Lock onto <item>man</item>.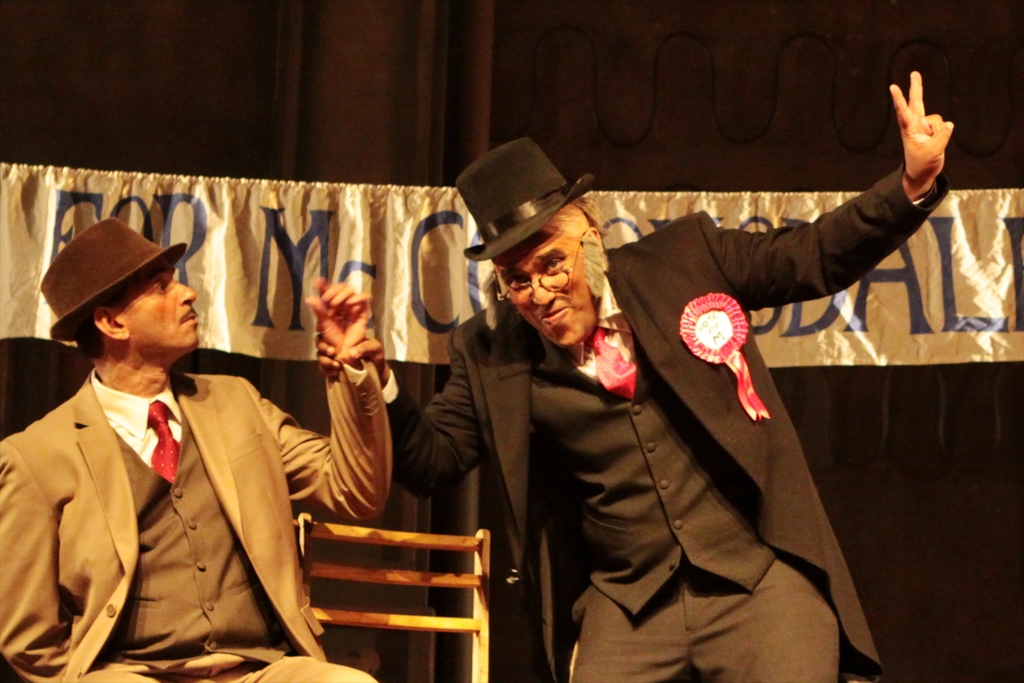
Locked: rect(308, 74, 956, 682).
